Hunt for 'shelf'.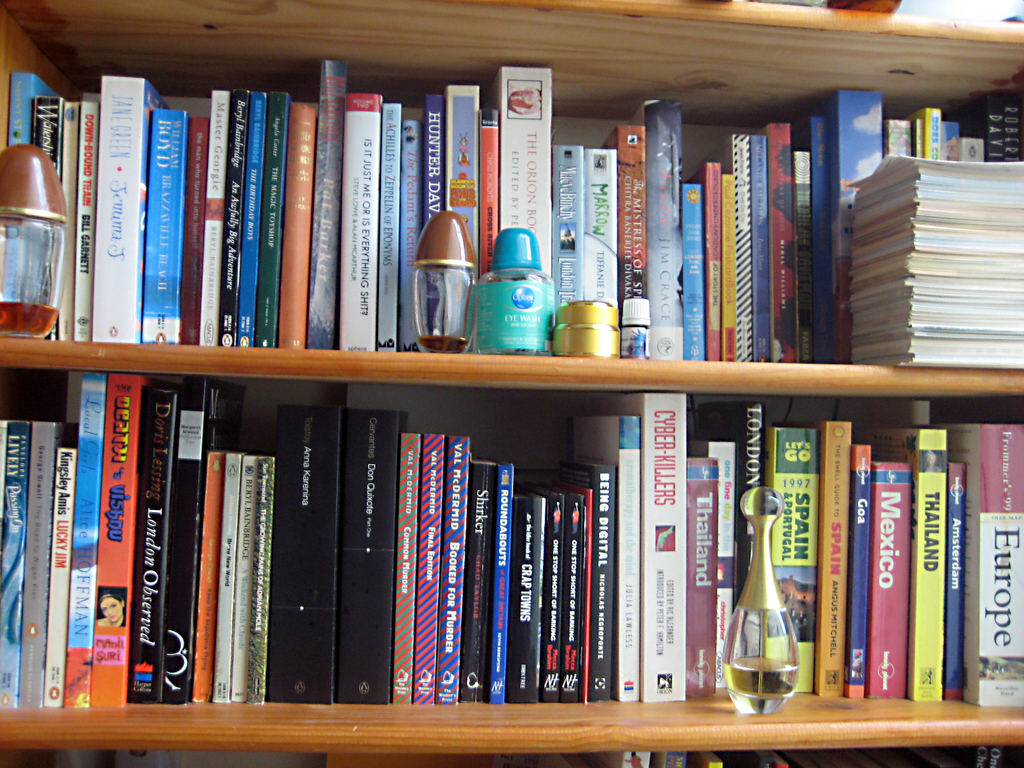
Hunted down at [x1=0, y1=0, x2=1023, y2=767].
